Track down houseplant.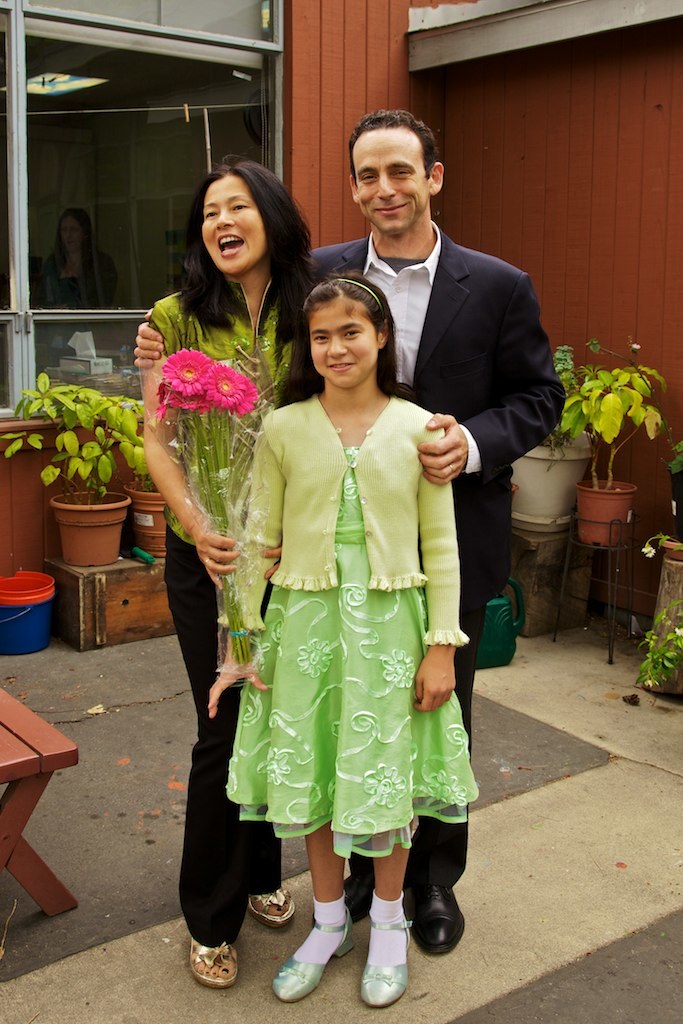
Tracked to x1=118 y1=462 x2=182 y2=570.
